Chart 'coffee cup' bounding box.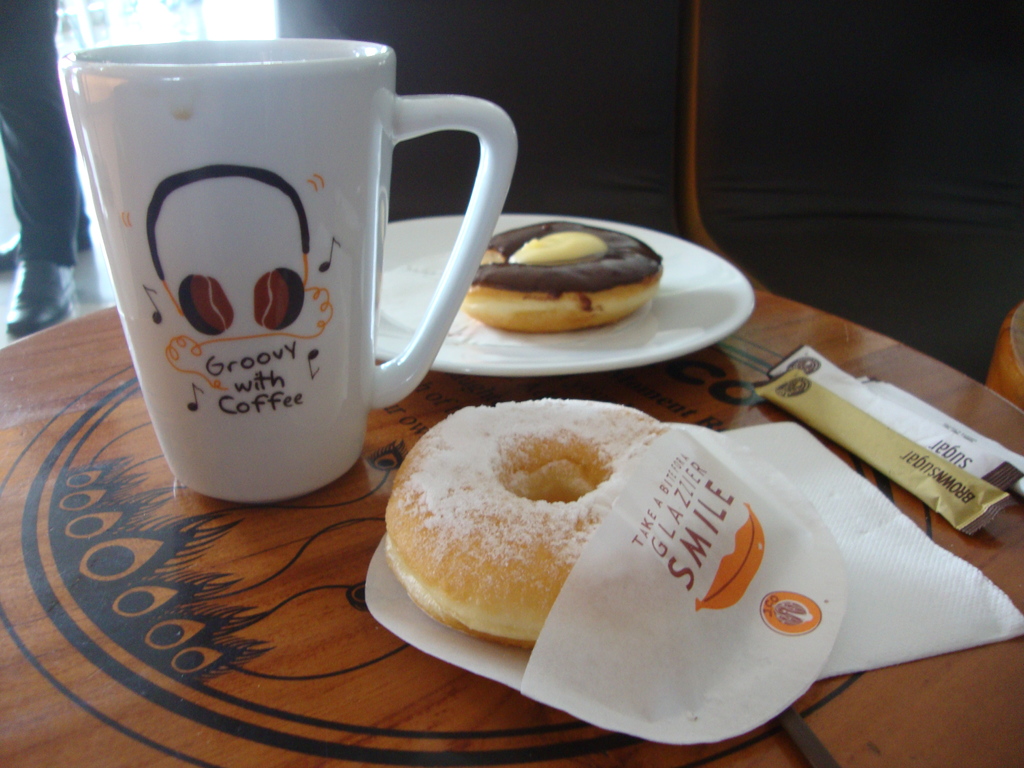
Charted: 65:35:520:502.
